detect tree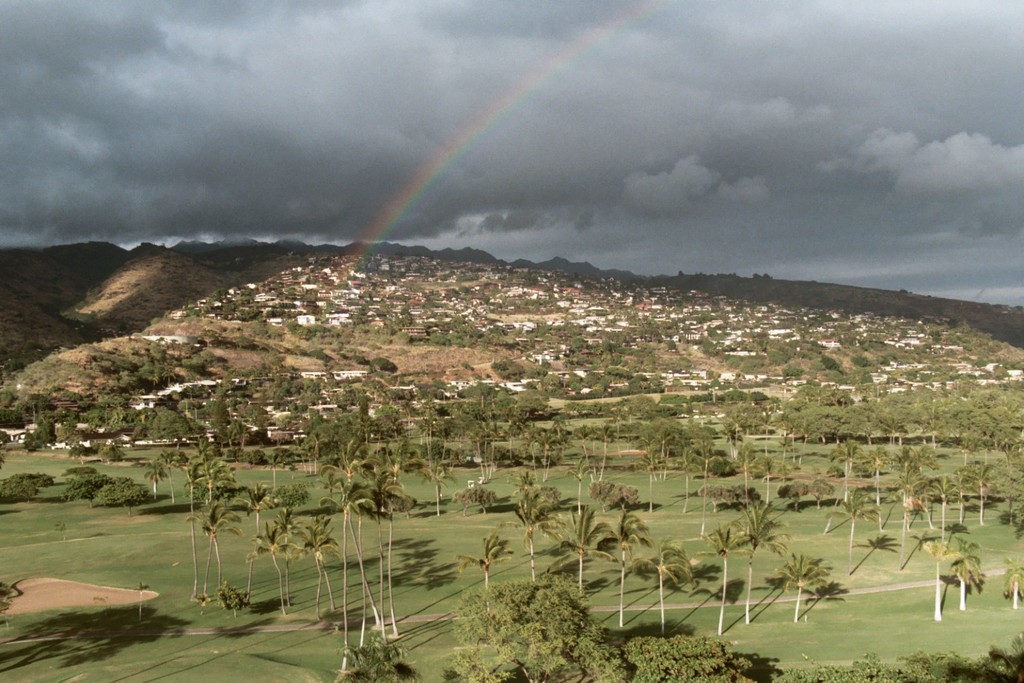
<box>324,421,341,467</box>
